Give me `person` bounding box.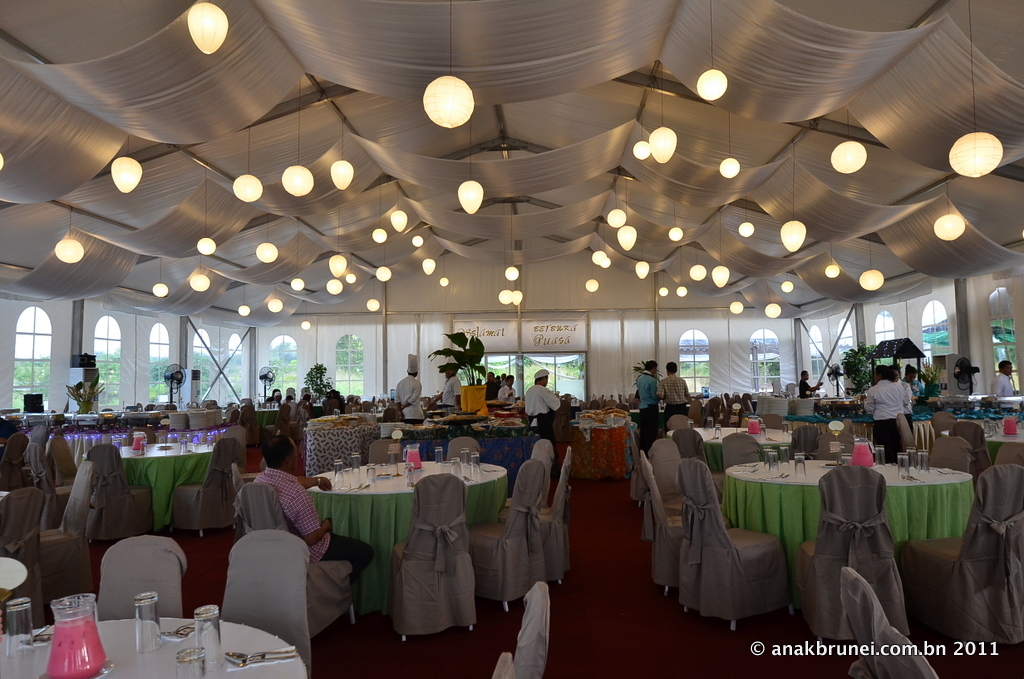
<region>797, 369, 826, 397</region>.
